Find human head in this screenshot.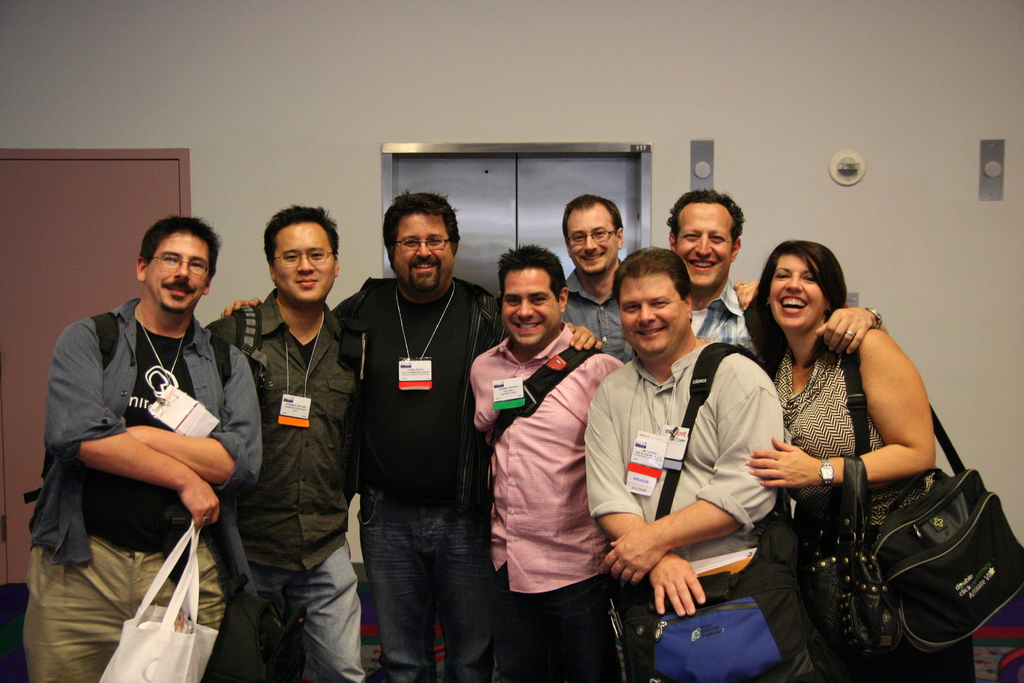
The bounding box for human head is pyautogui.locateOnScreen(669, 191, 744, 299).
